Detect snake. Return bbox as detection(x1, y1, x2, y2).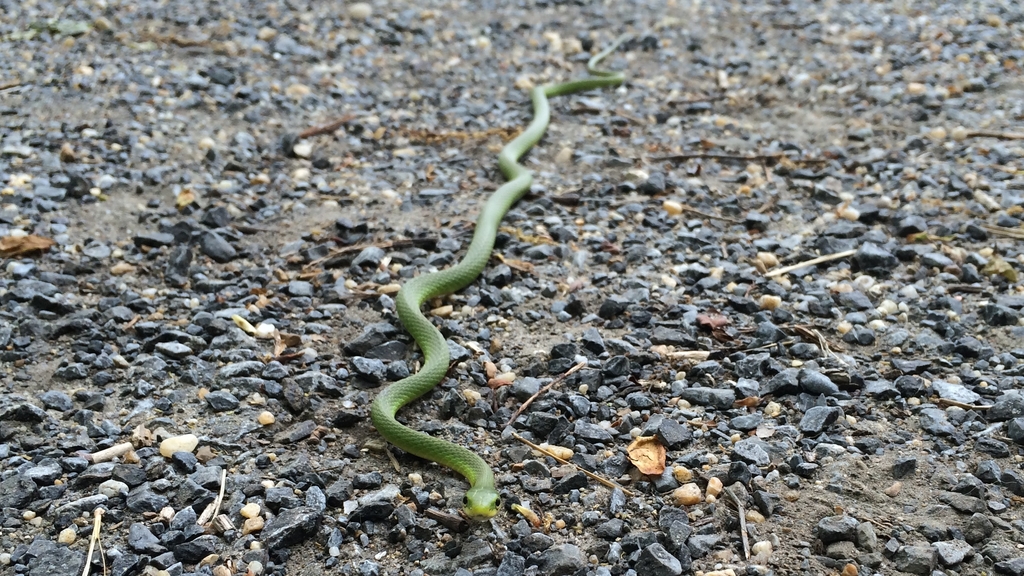
detection(369, 28, 627, 524).
